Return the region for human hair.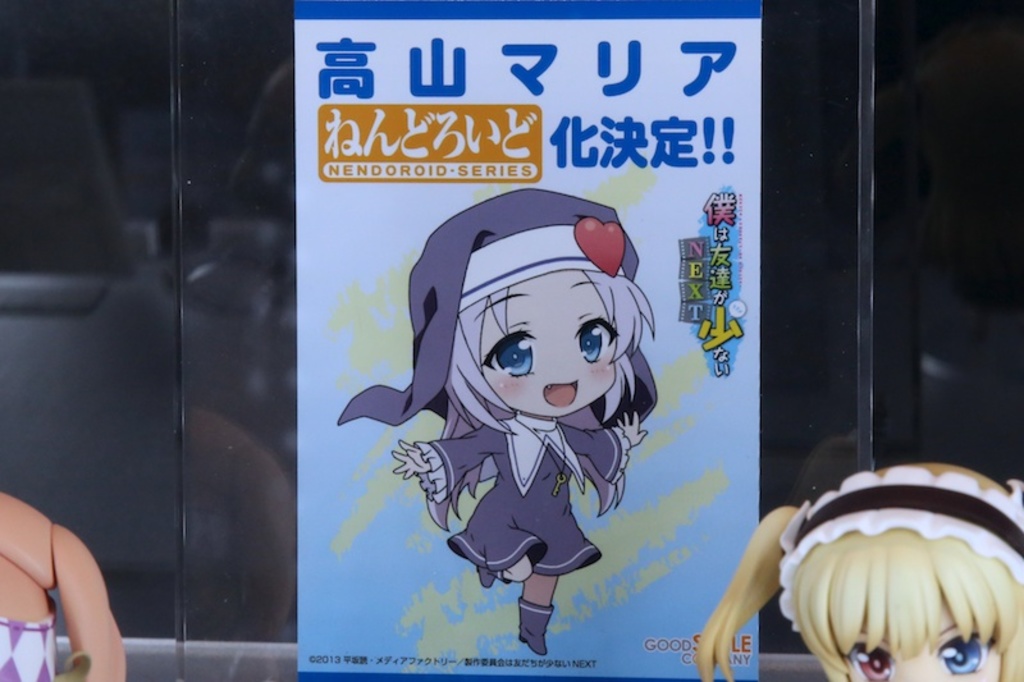
region(797, 528, 998, 681).
